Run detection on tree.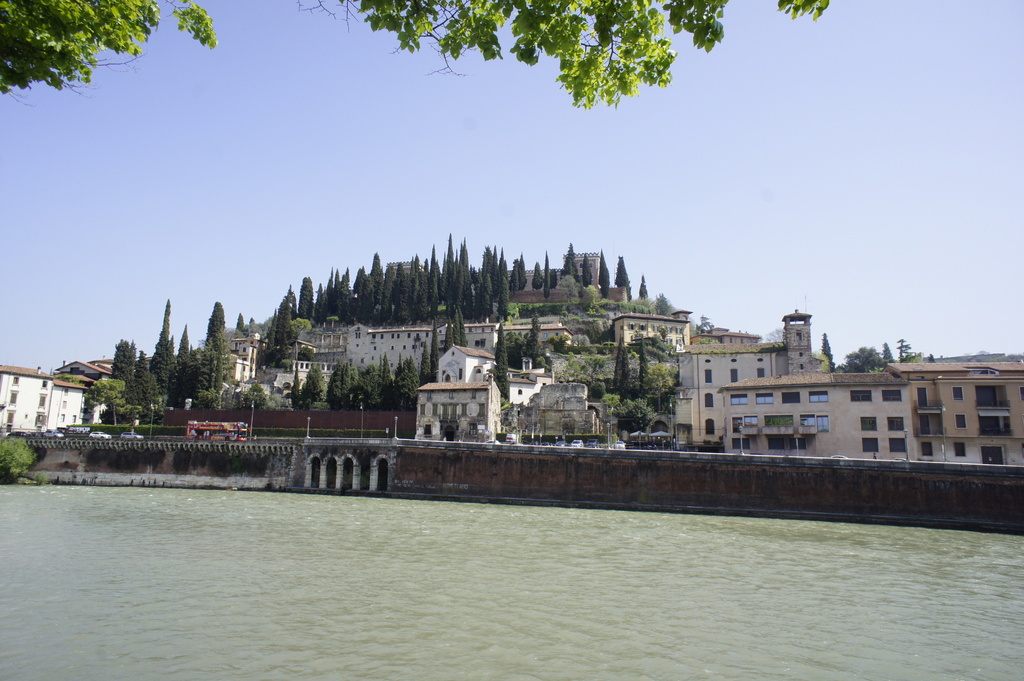
Result: [618,340,631,394].
